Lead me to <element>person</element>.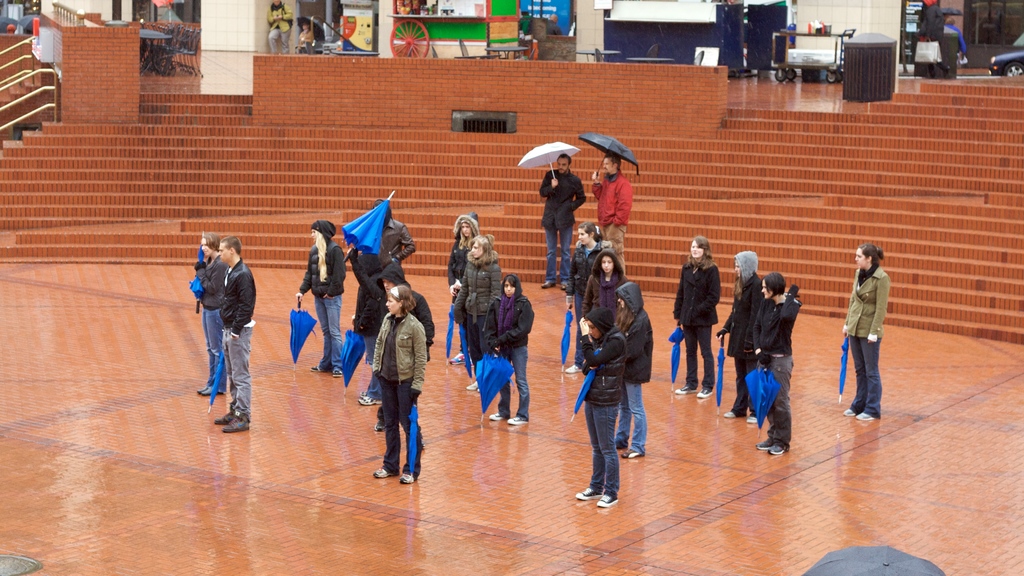
Lead to rect(489, 273, 534, 431).
